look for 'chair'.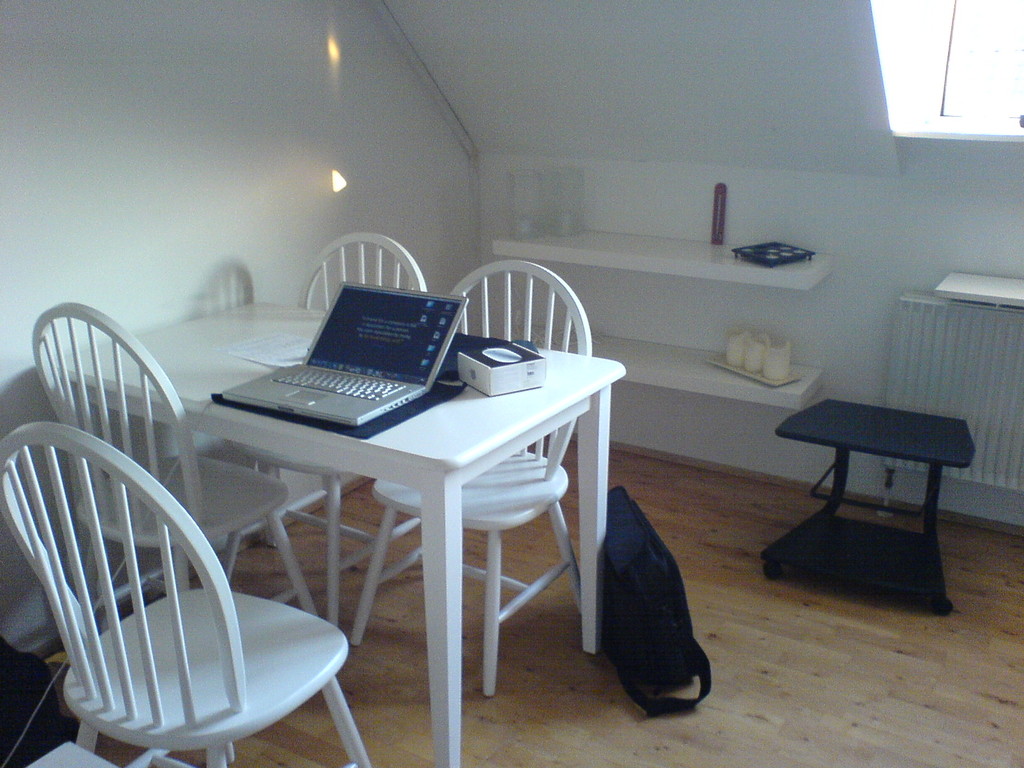
Found: [354, 259, 587, 694].
